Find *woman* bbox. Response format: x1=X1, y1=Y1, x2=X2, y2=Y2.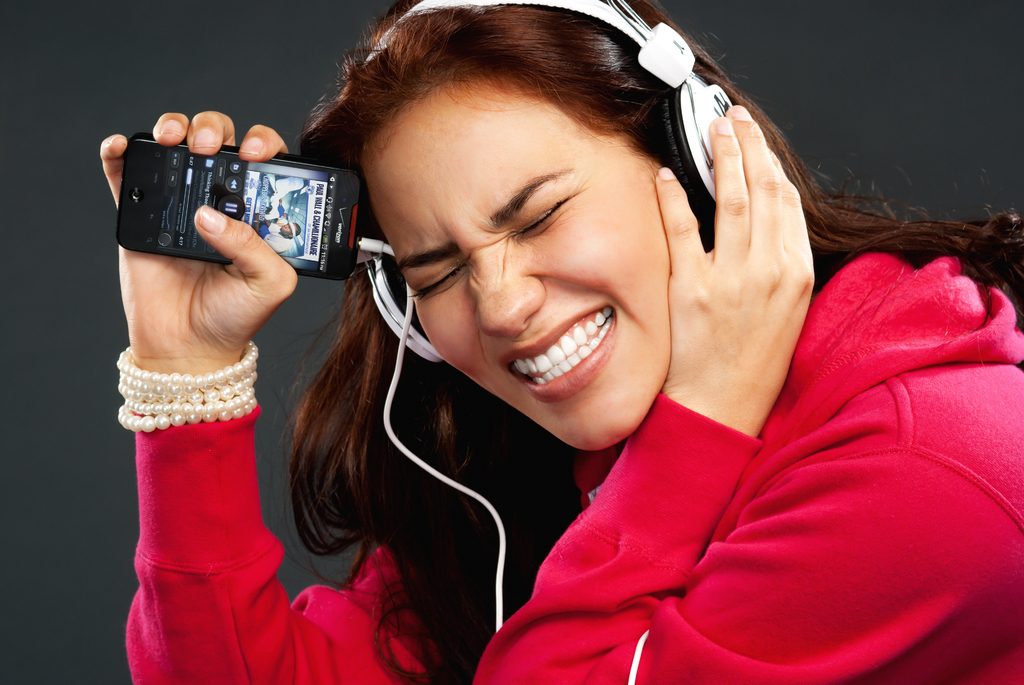
x1=117, y1=0, x2=879, y2=665.
